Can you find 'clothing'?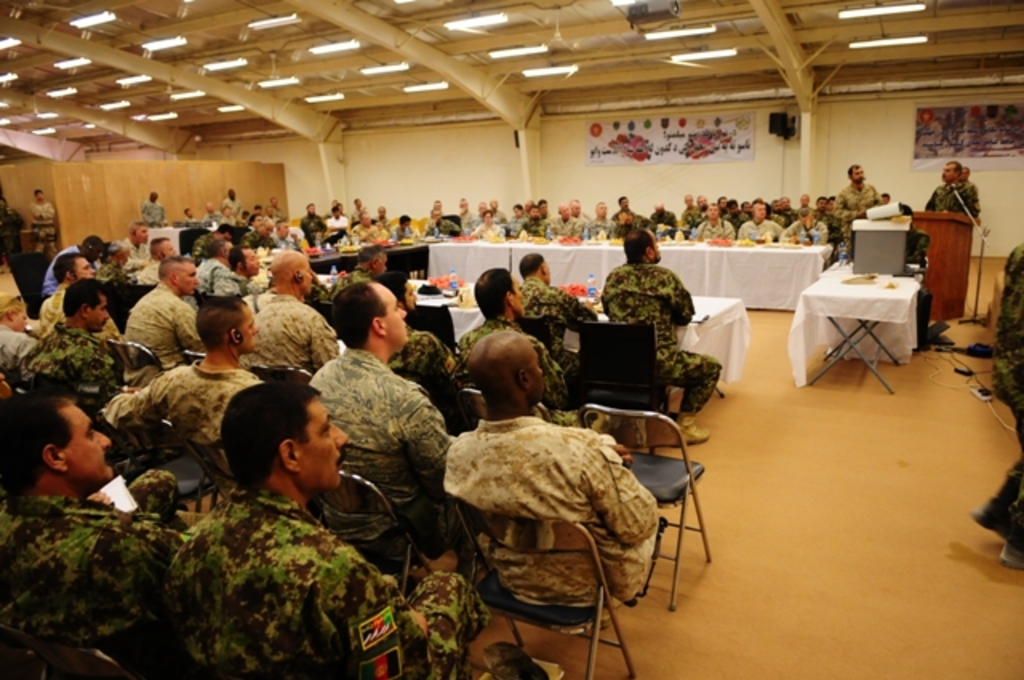
Yes, bounding box: 38:240:80:306.
